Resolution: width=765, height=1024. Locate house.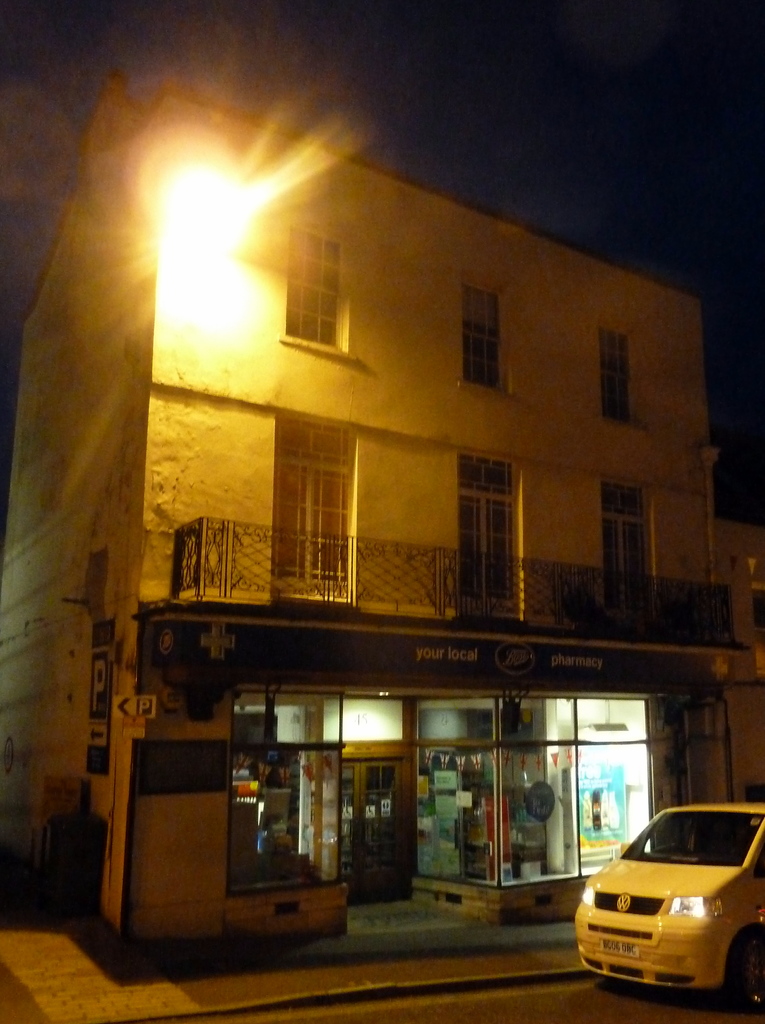
x1=0 y1=104 x2=764 y2=947.
